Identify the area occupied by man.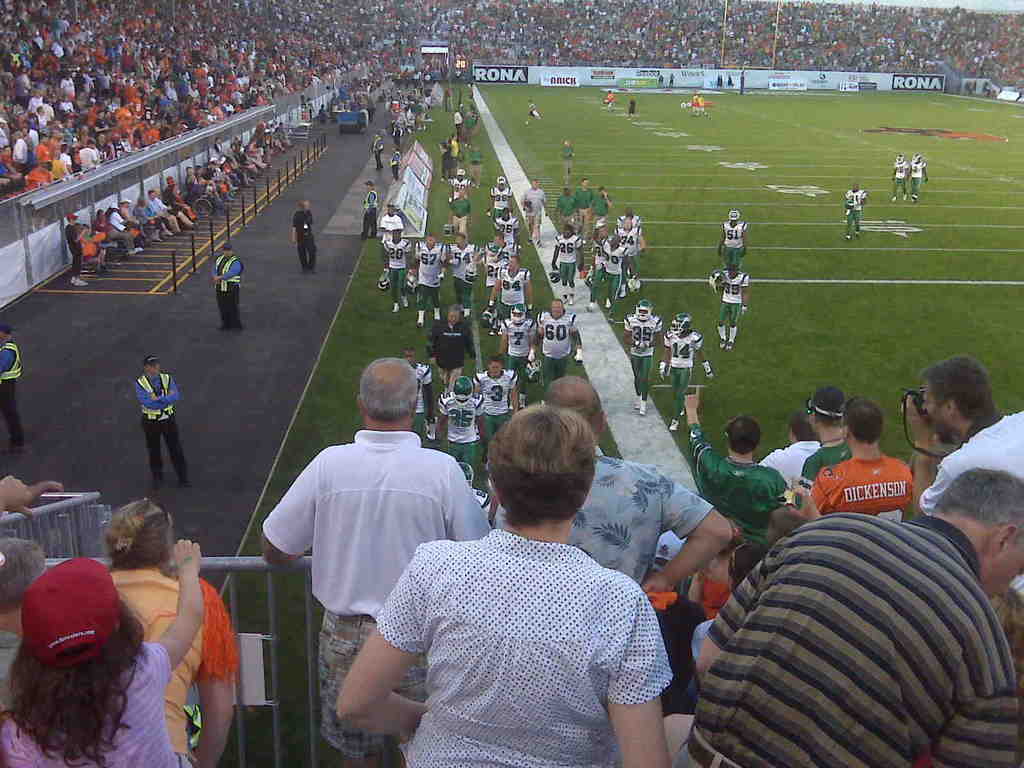
Area: select_region(361, 182, 381, 241).
